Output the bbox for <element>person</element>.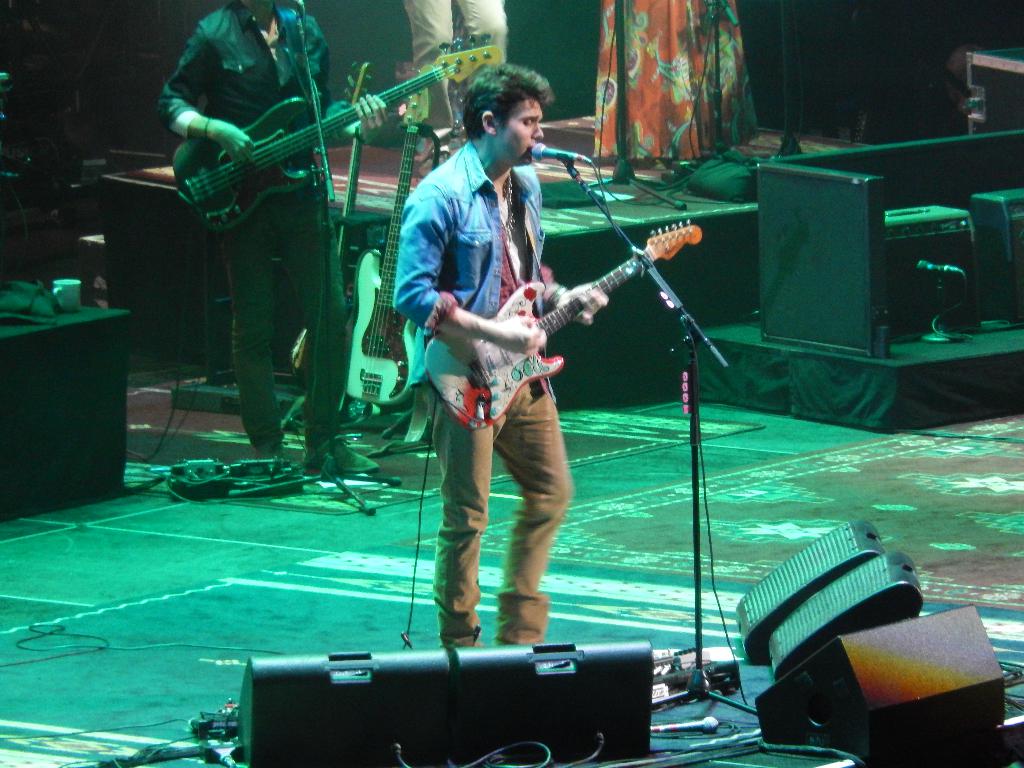
rect(597, 0, 757, 182).
